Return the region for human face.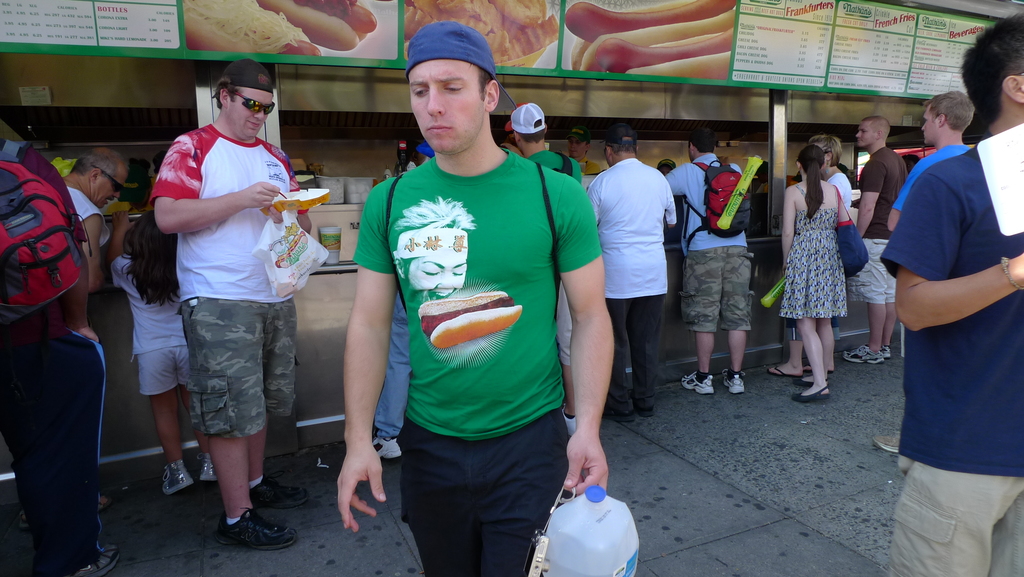
x1=228, y1=81, x2=278, y2=140.
